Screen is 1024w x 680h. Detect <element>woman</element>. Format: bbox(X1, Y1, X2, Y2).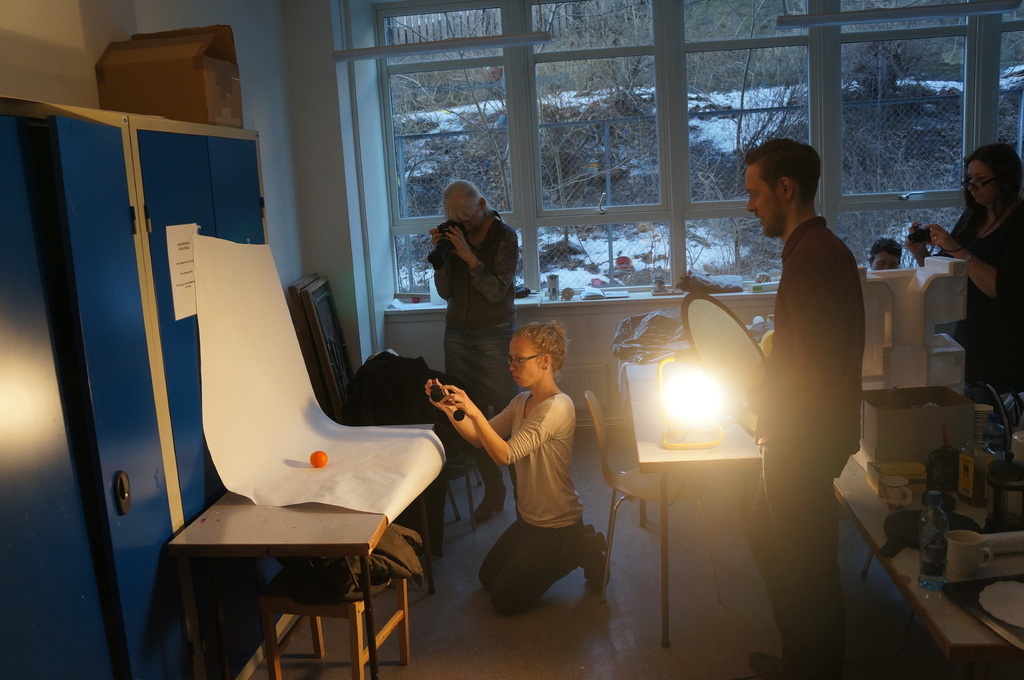
bbox(422, 319, 610, 617).
